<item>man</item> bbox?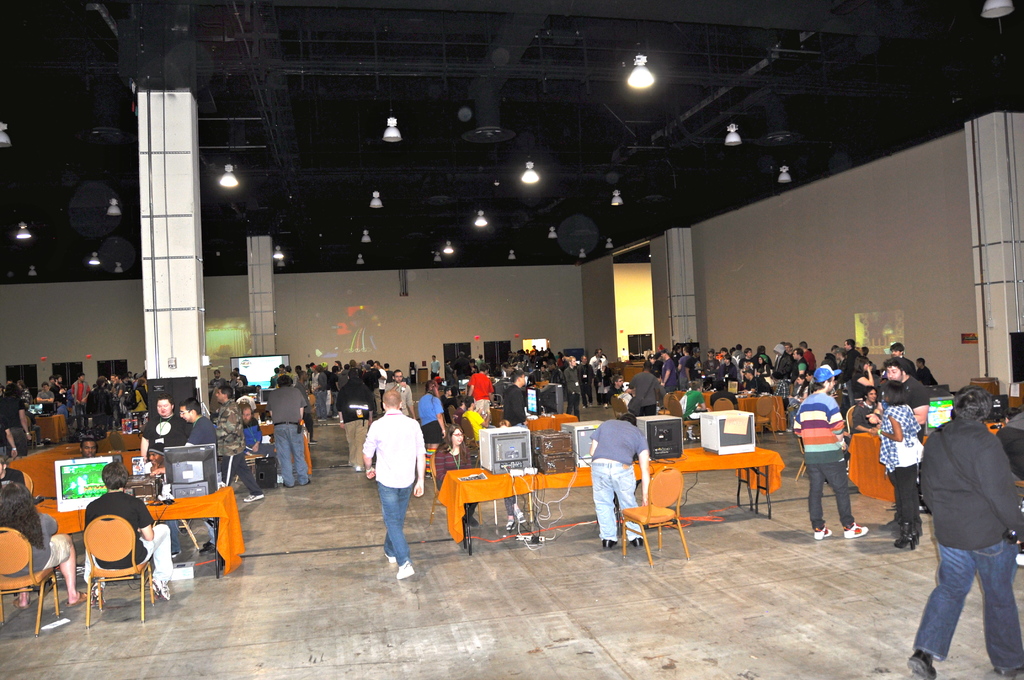
<bbox>788, 363, 876, 540</bbox>
